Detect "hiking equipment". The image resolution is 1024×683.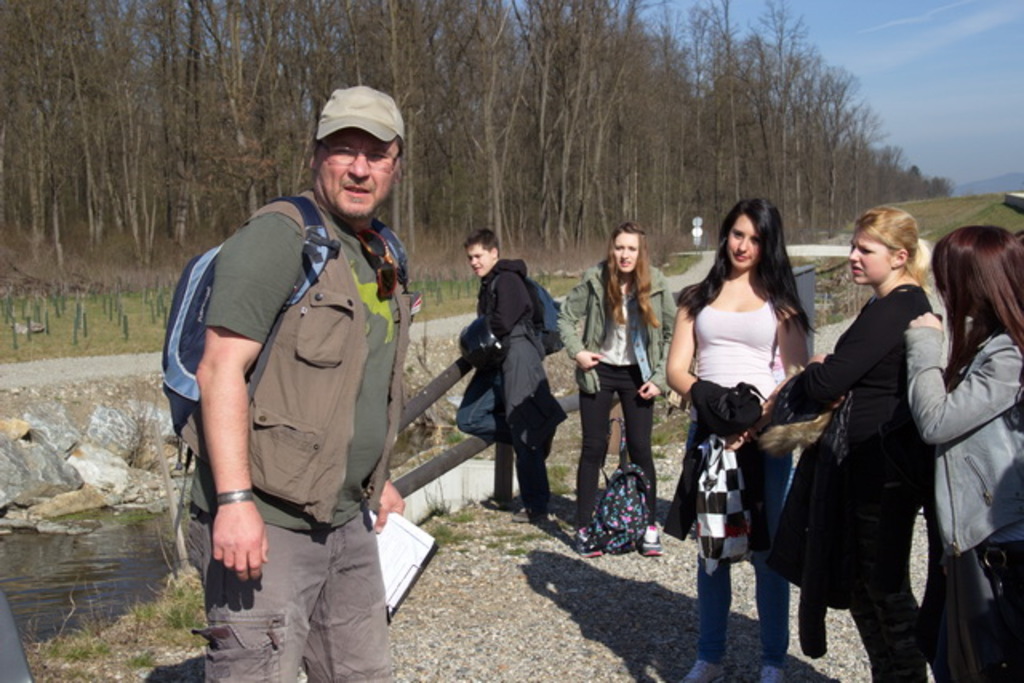
bbox(486, 272, 563, 352).
